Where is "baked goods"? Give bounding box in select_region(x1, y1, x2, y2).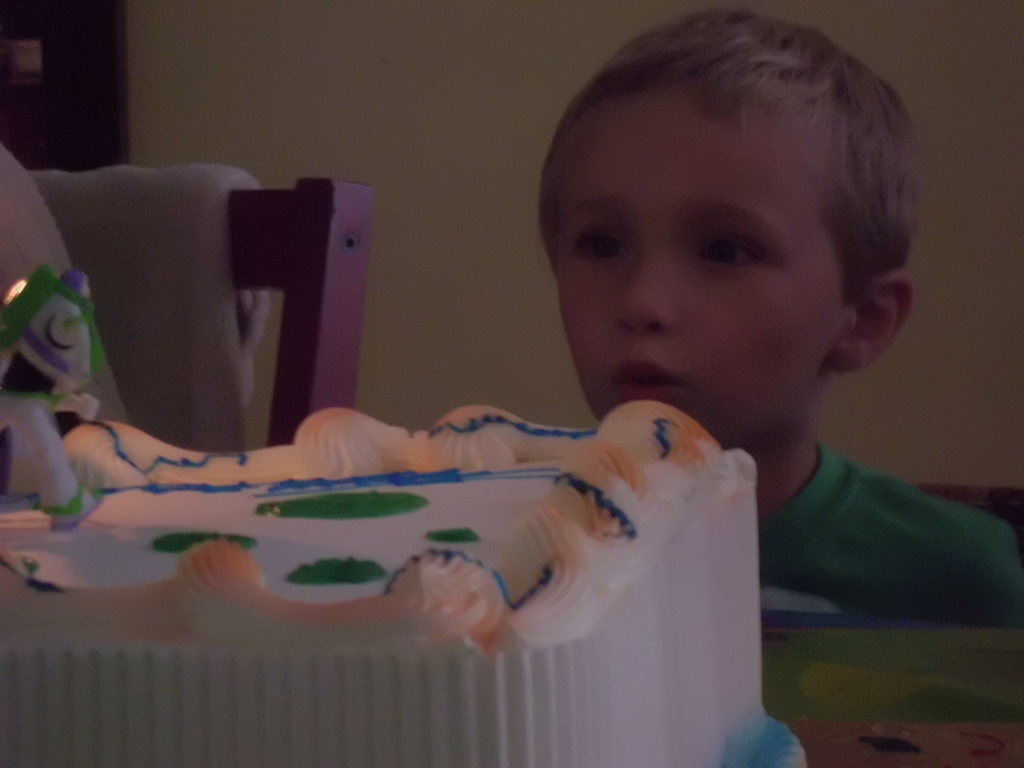
select_region(0, 271, 804, 767).
